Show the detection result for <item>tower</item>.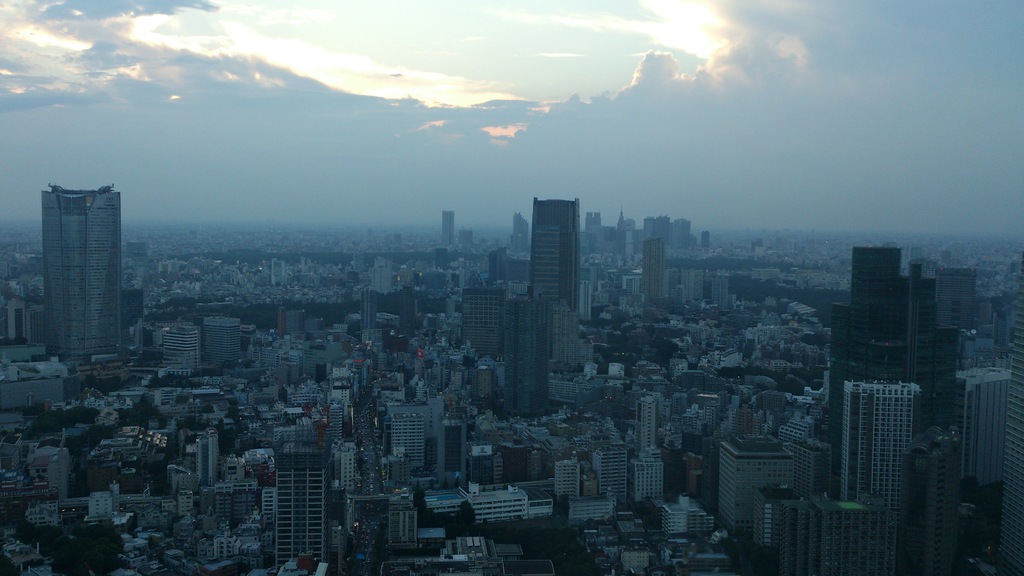
region(26, 153, 131, 356).
